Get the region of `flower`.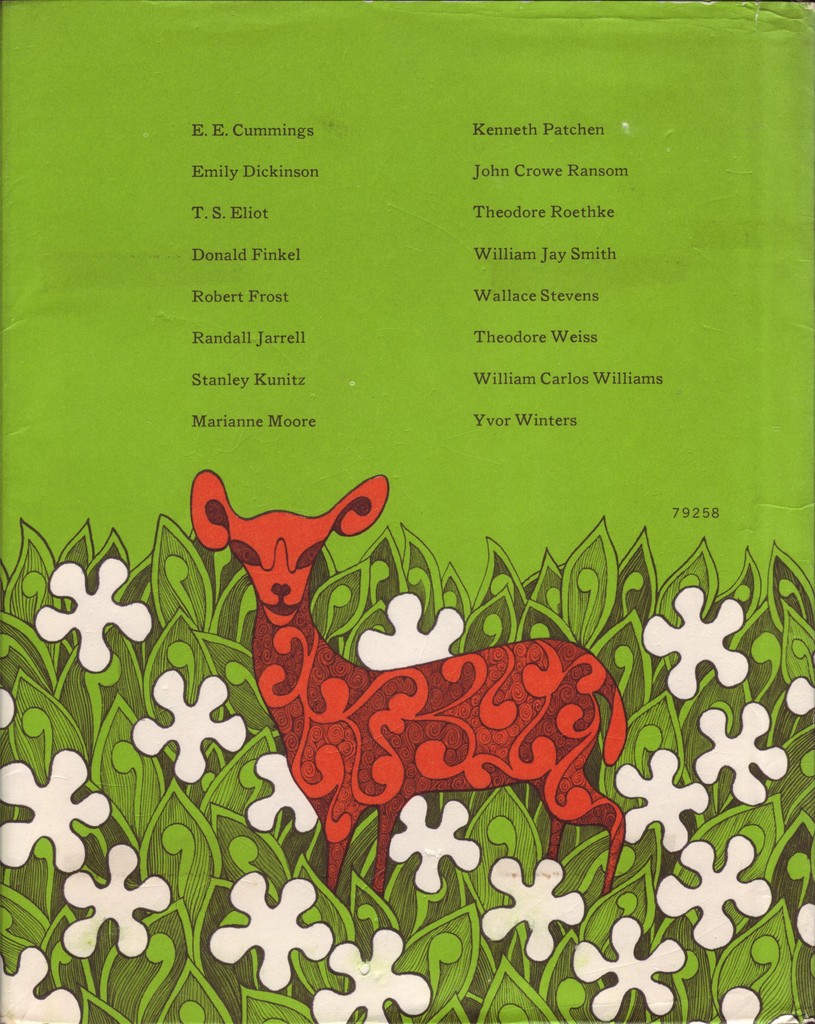
x1=575 y1=915 x2=686 y2=1023.
